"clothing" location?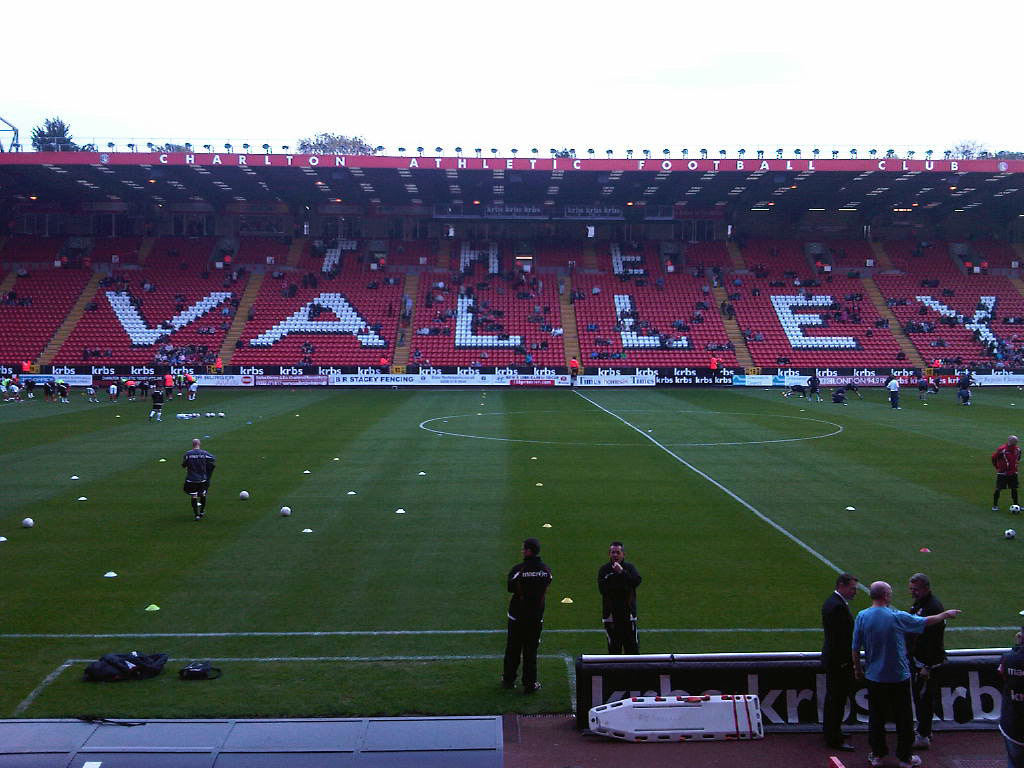
[left=992, top=443, right=1023, bottom=509]
